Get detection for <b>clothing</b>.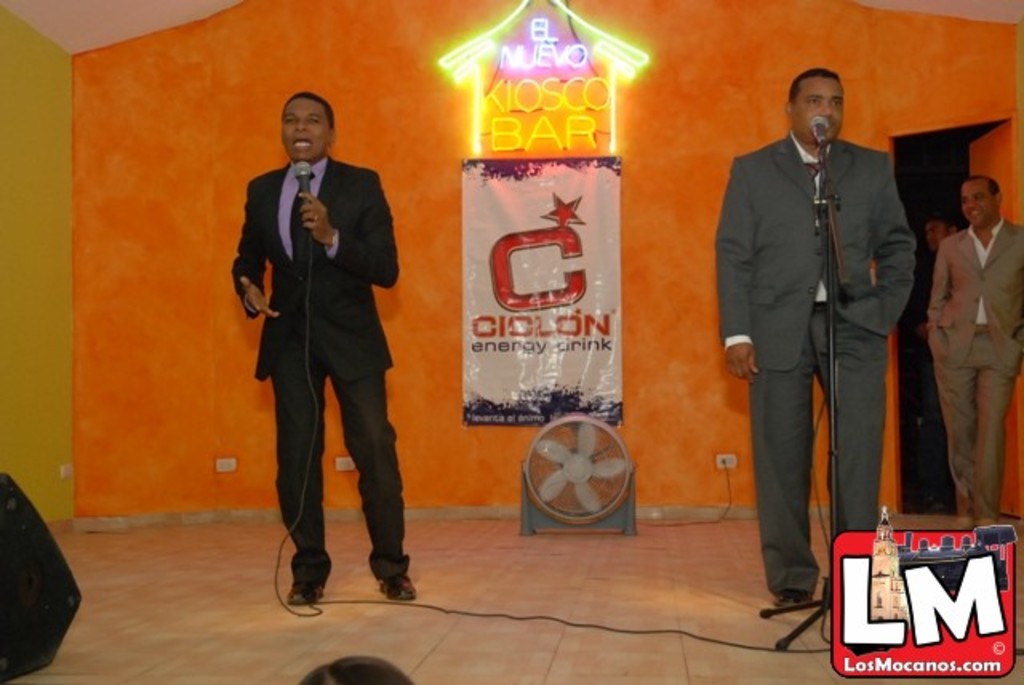
Detection: bbox=(230, 149, 411, 592).
